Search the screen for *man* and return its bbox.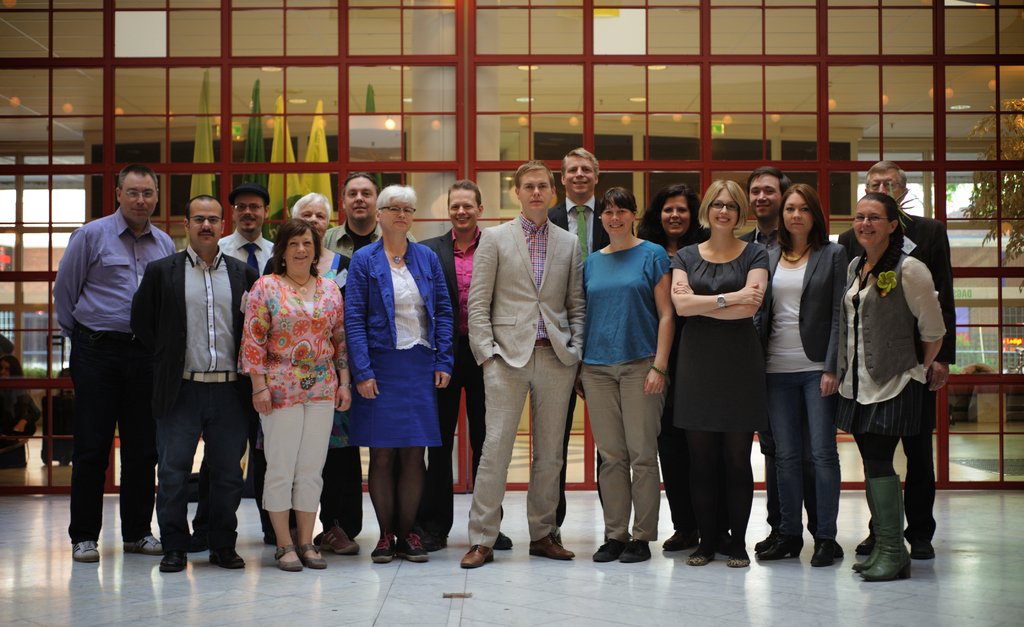
Found: <region>743, 170, 808, 541</region>.
